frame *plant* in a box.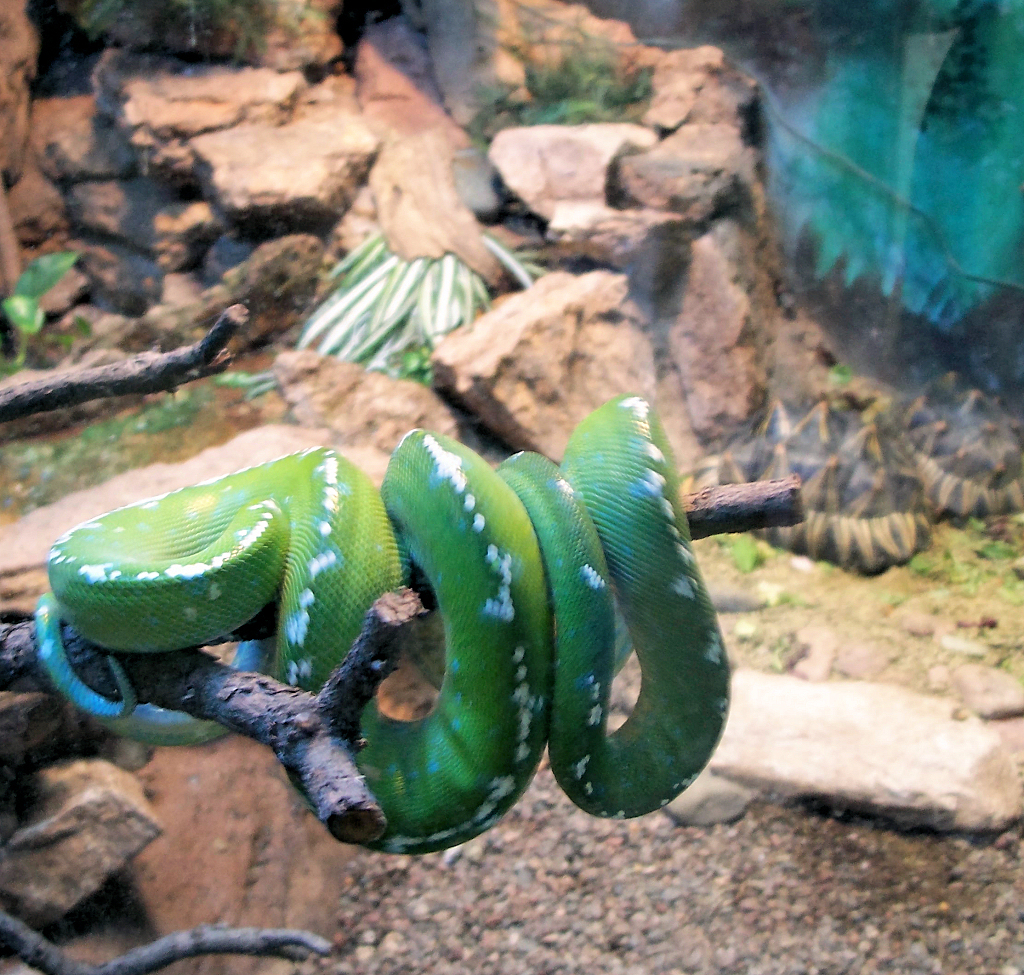
detection(70, 0, 324, 67).
